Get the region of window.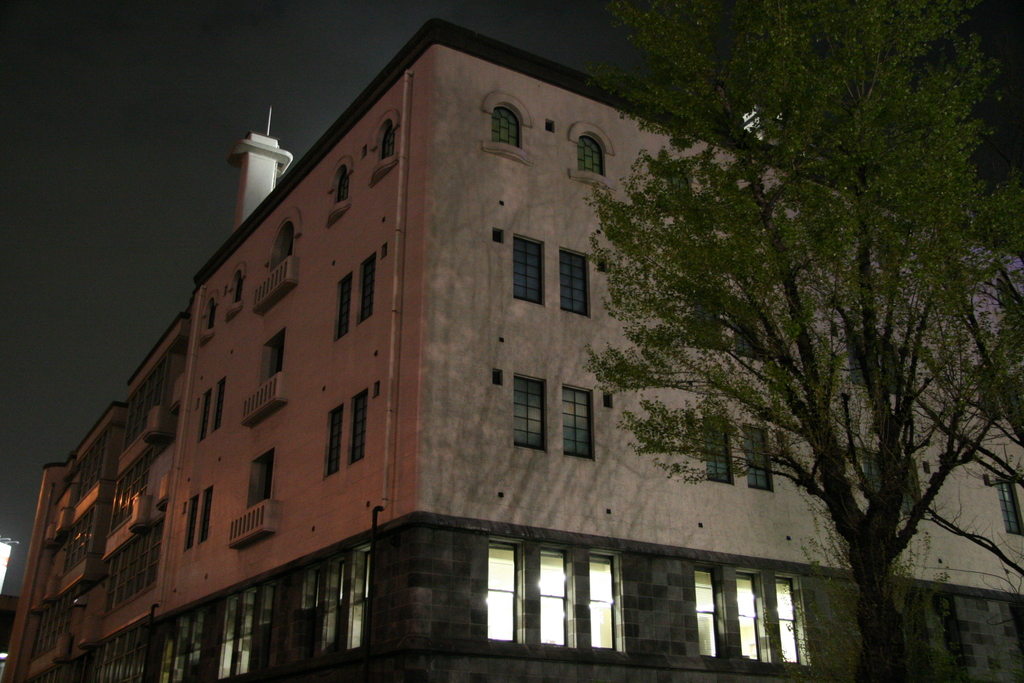
(x1=346, y1=551, x2=374, y2=651).
